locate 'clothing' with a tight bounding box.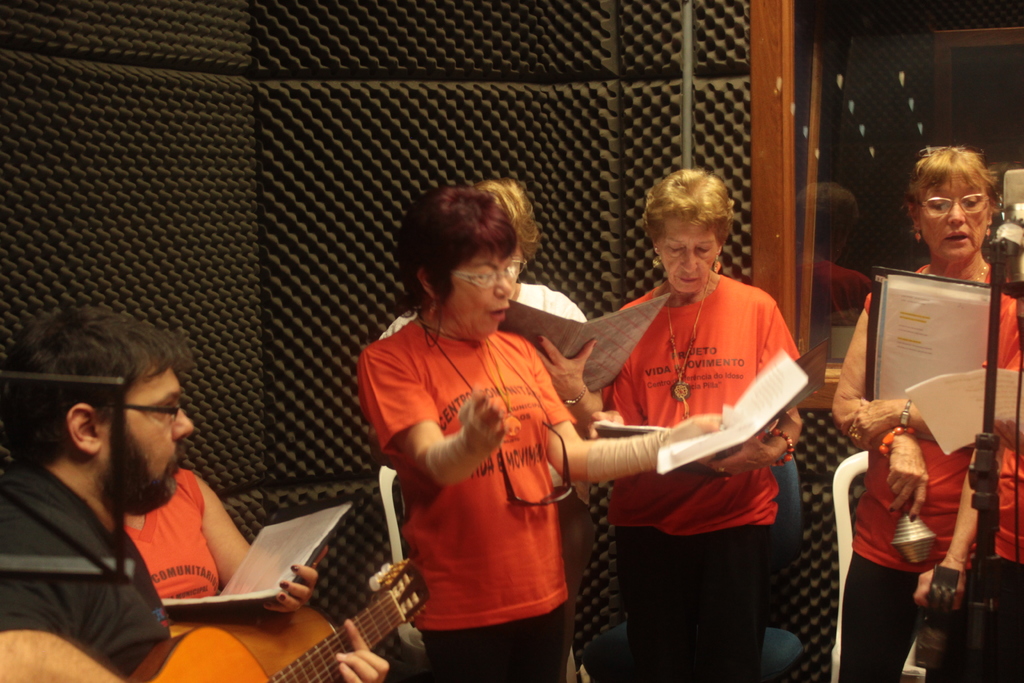
[x1=0, y1=463, x2=170, y2=673].
